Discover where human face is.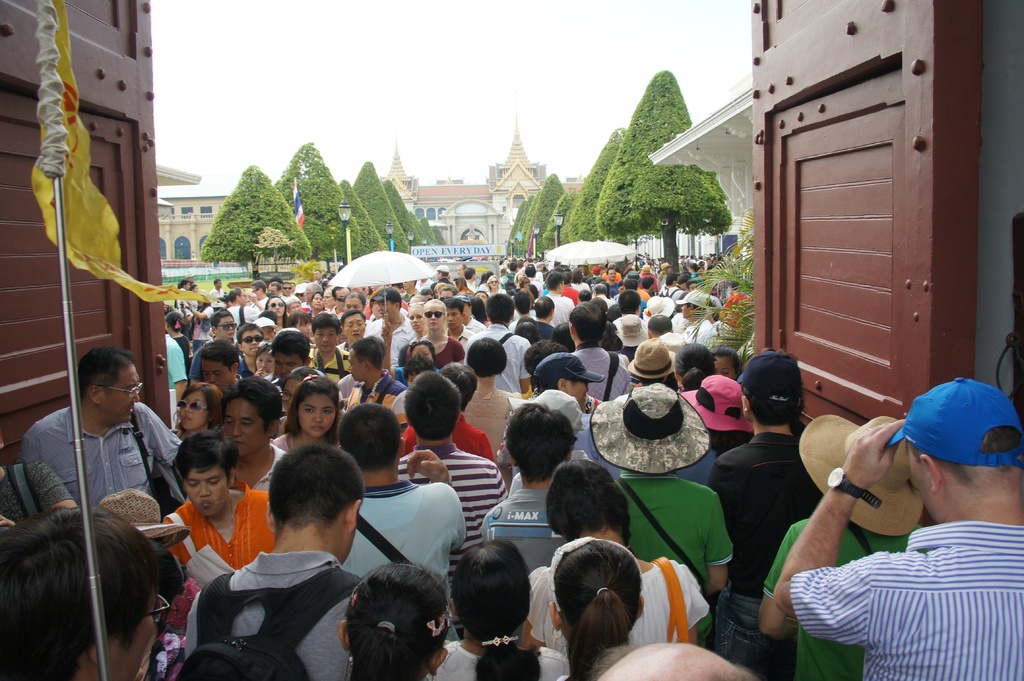
Discovered at pyautogui.locateOnScreen(716, 355, 735, 375).
